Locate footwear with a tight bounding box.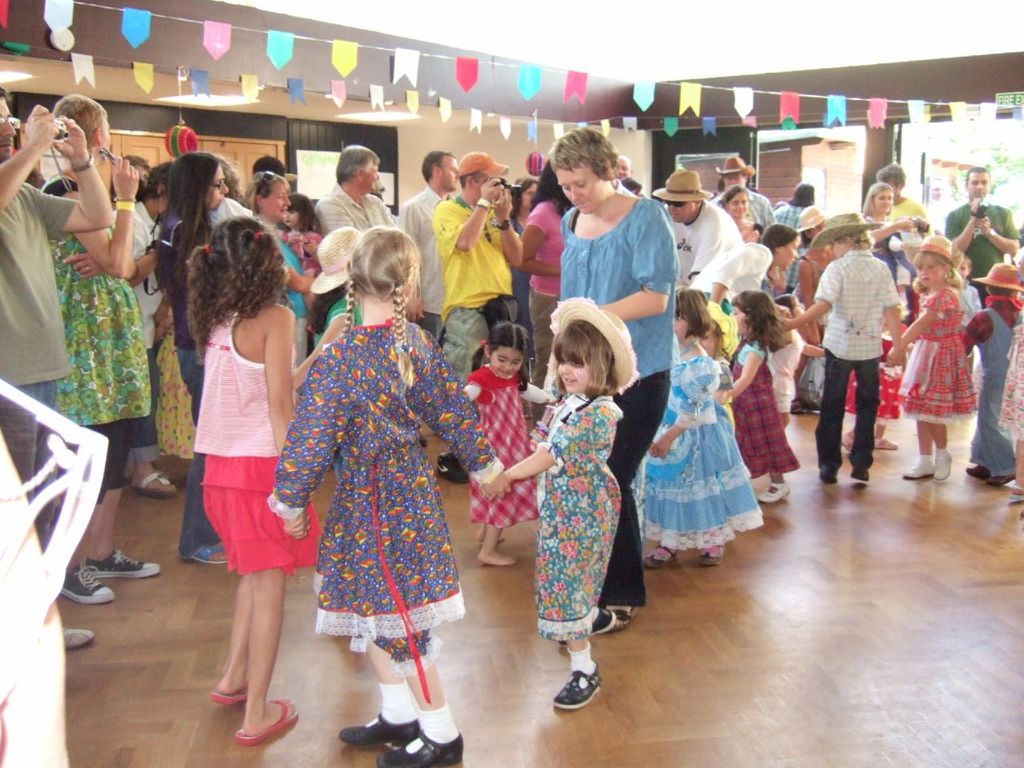
[642,553,675,567].
